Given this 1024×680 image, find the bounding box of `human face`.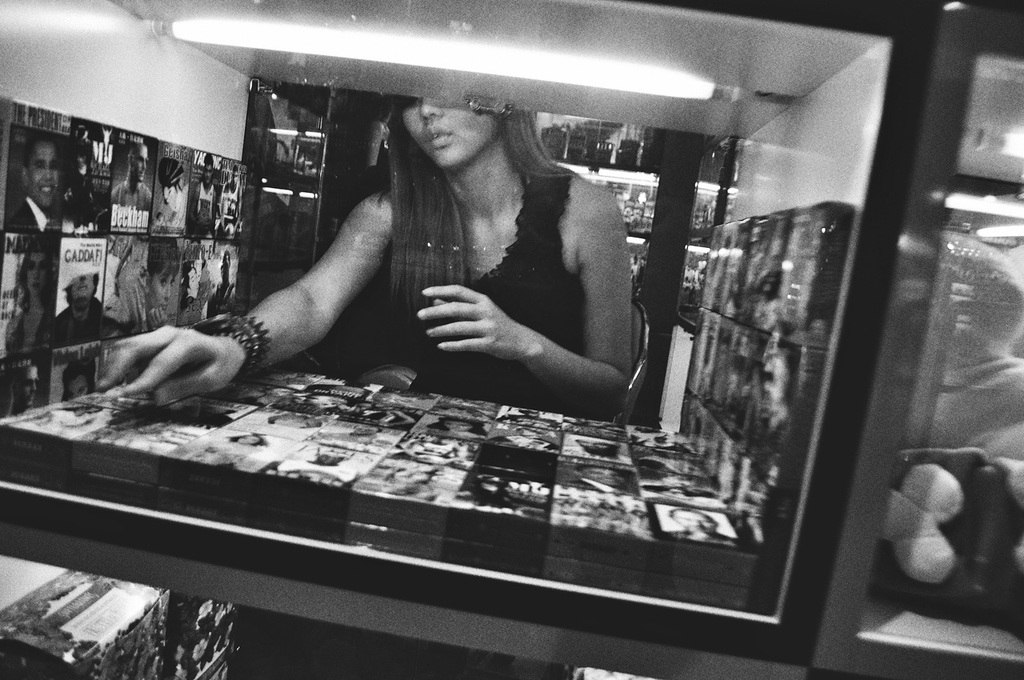
bbox(136, 146, 148, 187).
